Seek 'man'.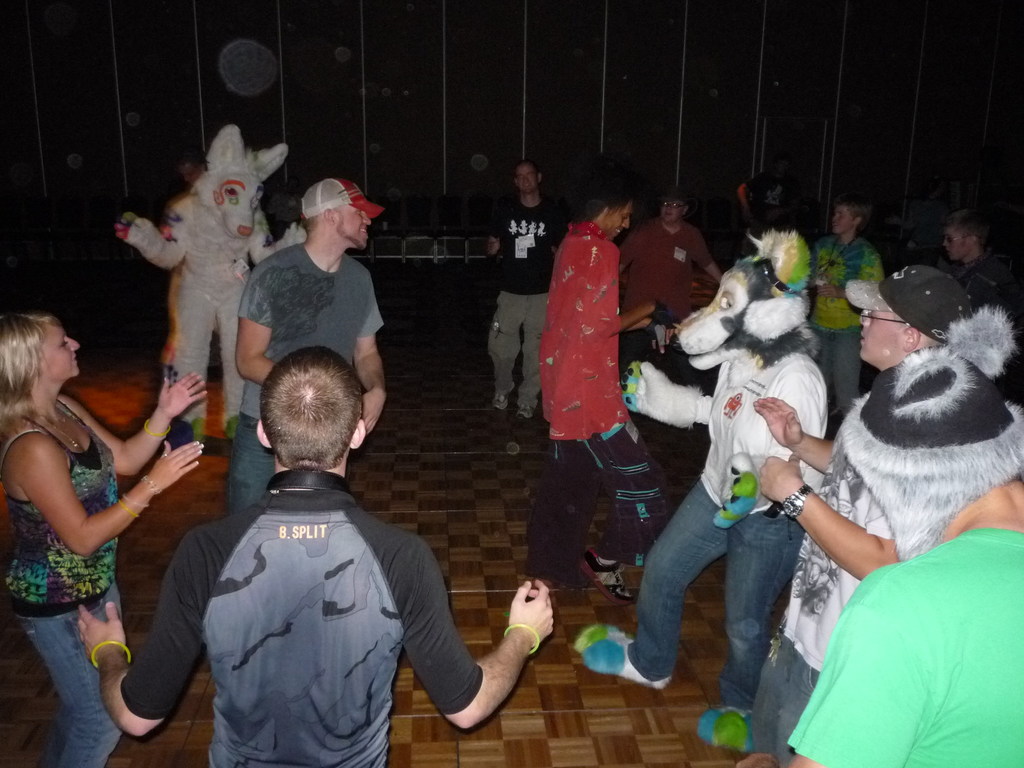
(483, 157, 571, 428).
